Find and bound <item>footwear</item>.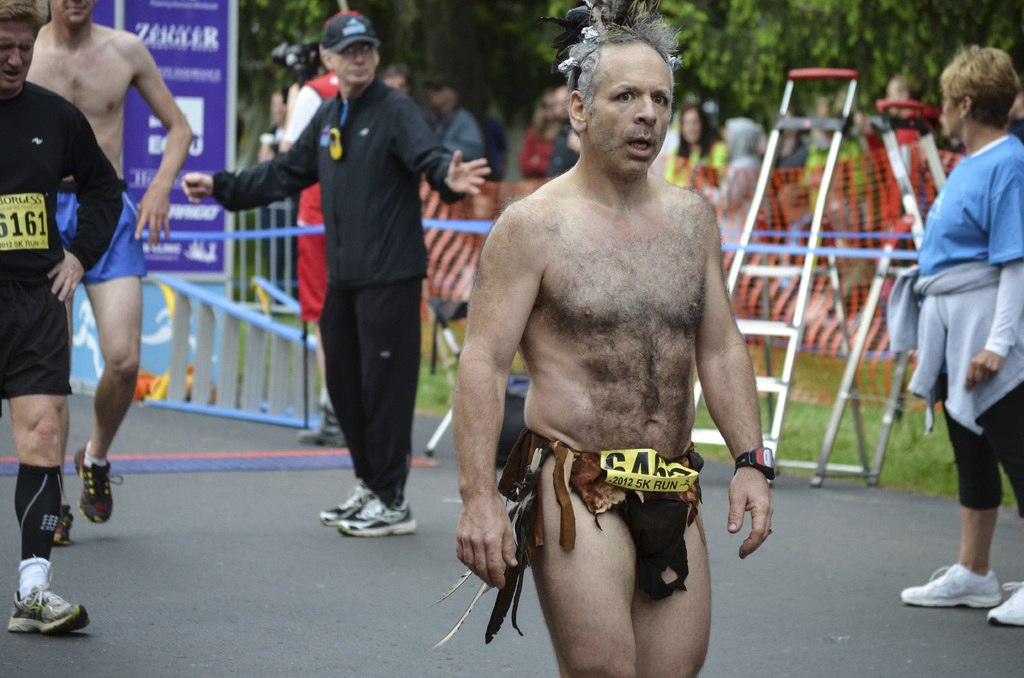
Bound: <box>4,585,91,645</box>.
